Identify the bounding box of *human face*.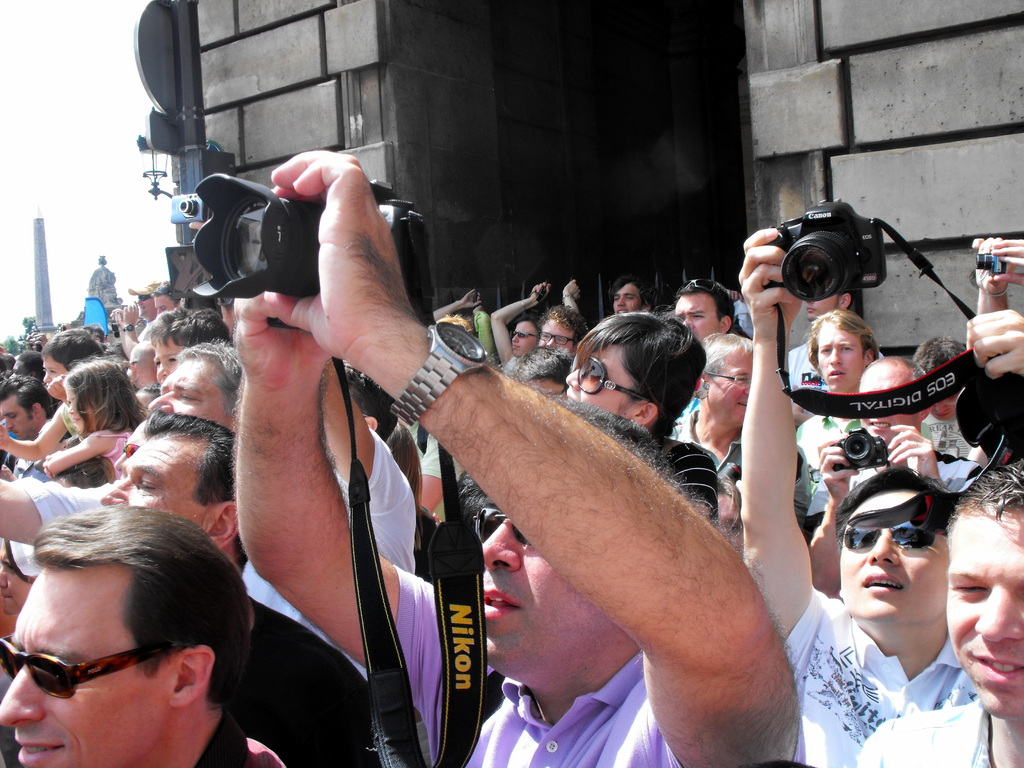
x1=44, y1=353, x2=68, y2=387.
